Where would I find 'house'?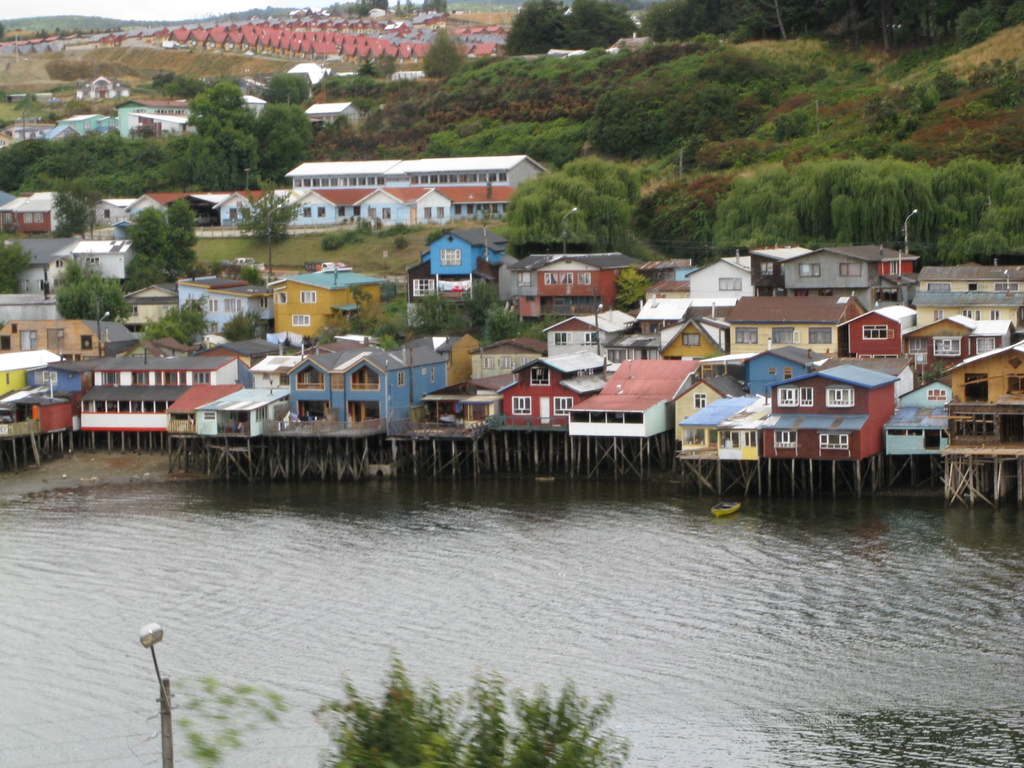
At (left=297, top=183, right=355, bottom=218).
